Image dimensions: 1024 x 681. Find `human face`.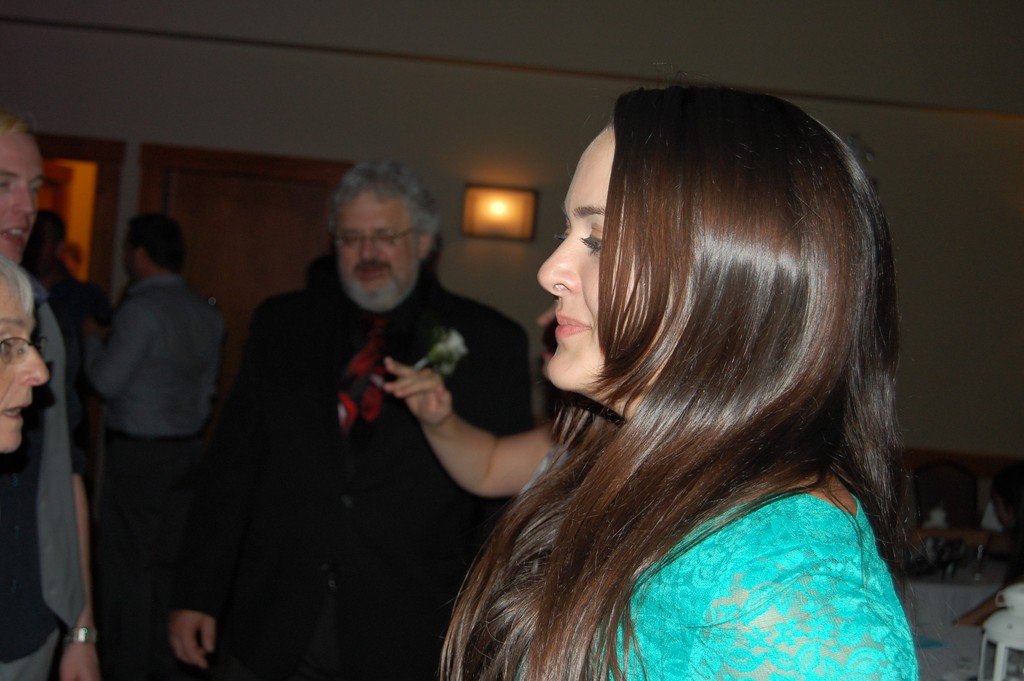
(0, 131, 47, 262).
